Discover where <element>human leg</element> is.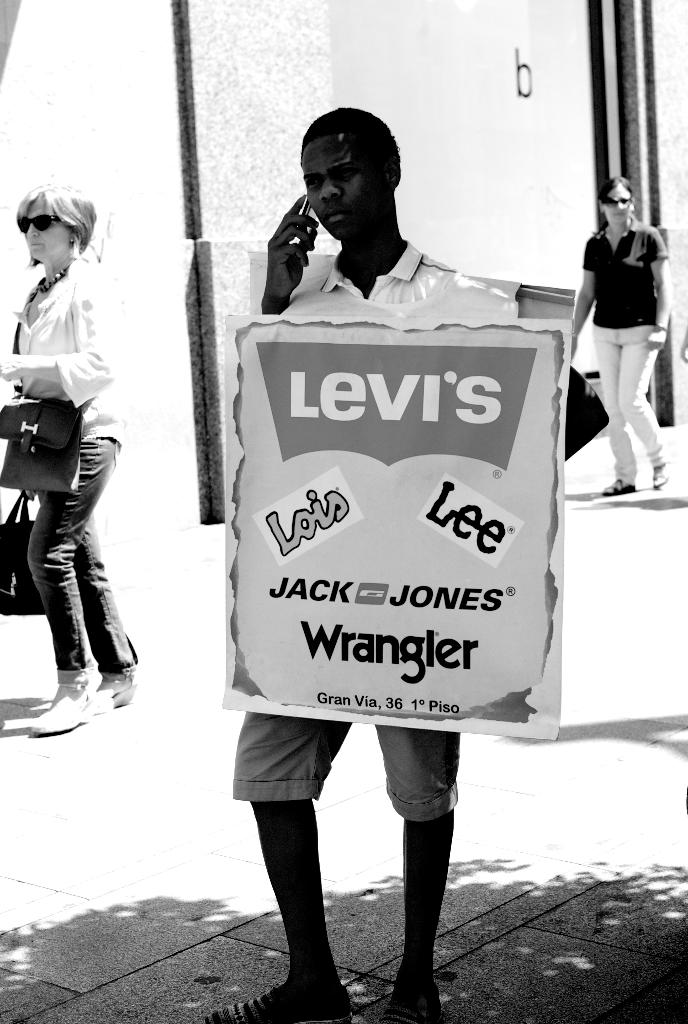
Discovered at 621, 326, 671, 496.
